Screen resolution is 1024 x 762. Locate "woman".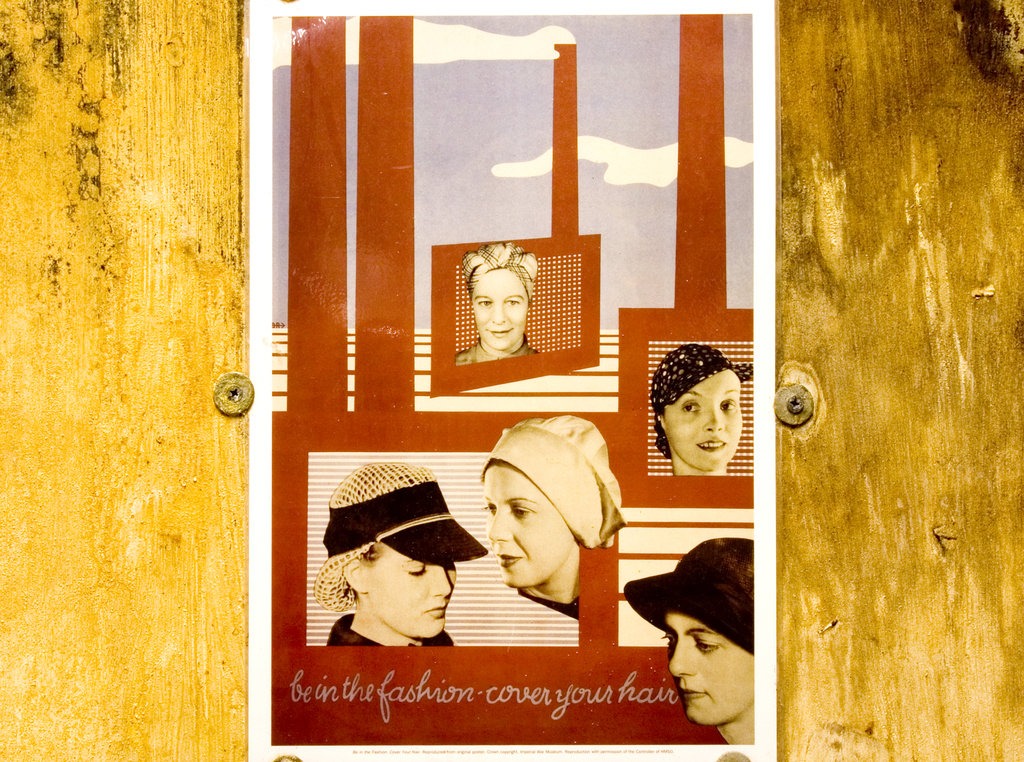
x1=479 y1=412 x2=626 y2=613.
